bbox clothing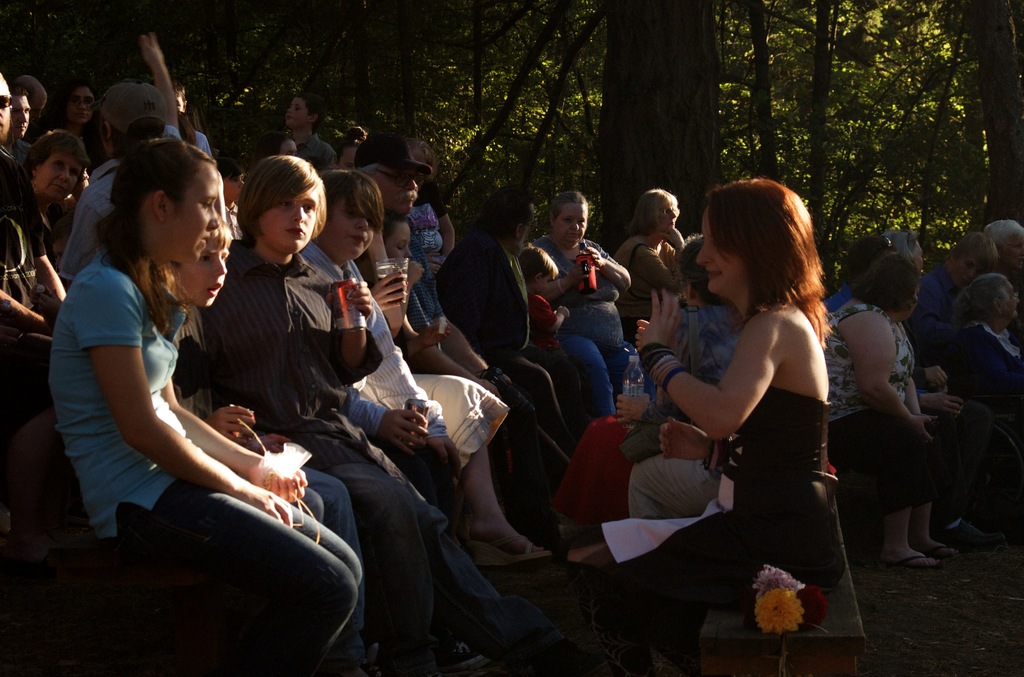
rect(598, 370, 836, 673)
